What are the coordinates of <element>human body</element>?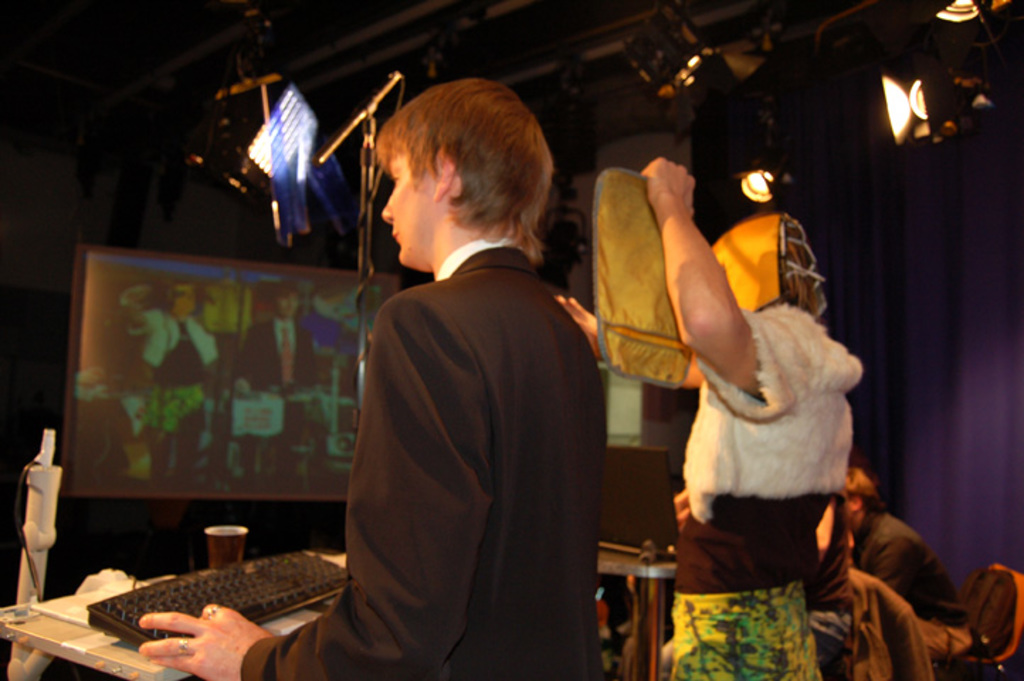
left=644, top=108, right=892, bottom=680.
